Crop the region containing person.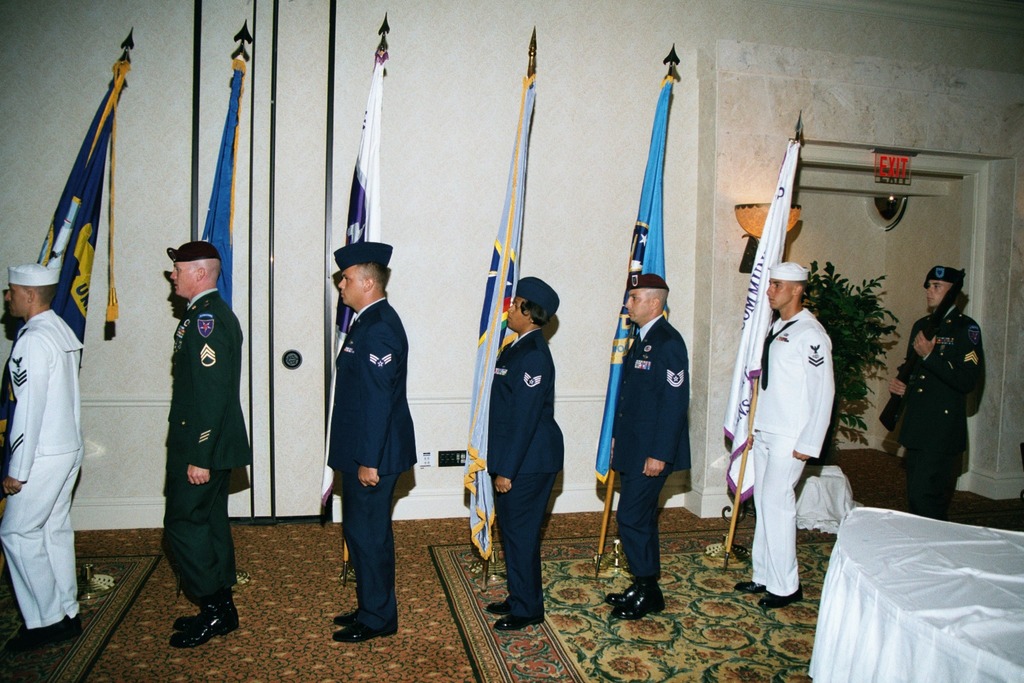
Crop region: <bbox>0, 253, 89, 660</bbox>.
